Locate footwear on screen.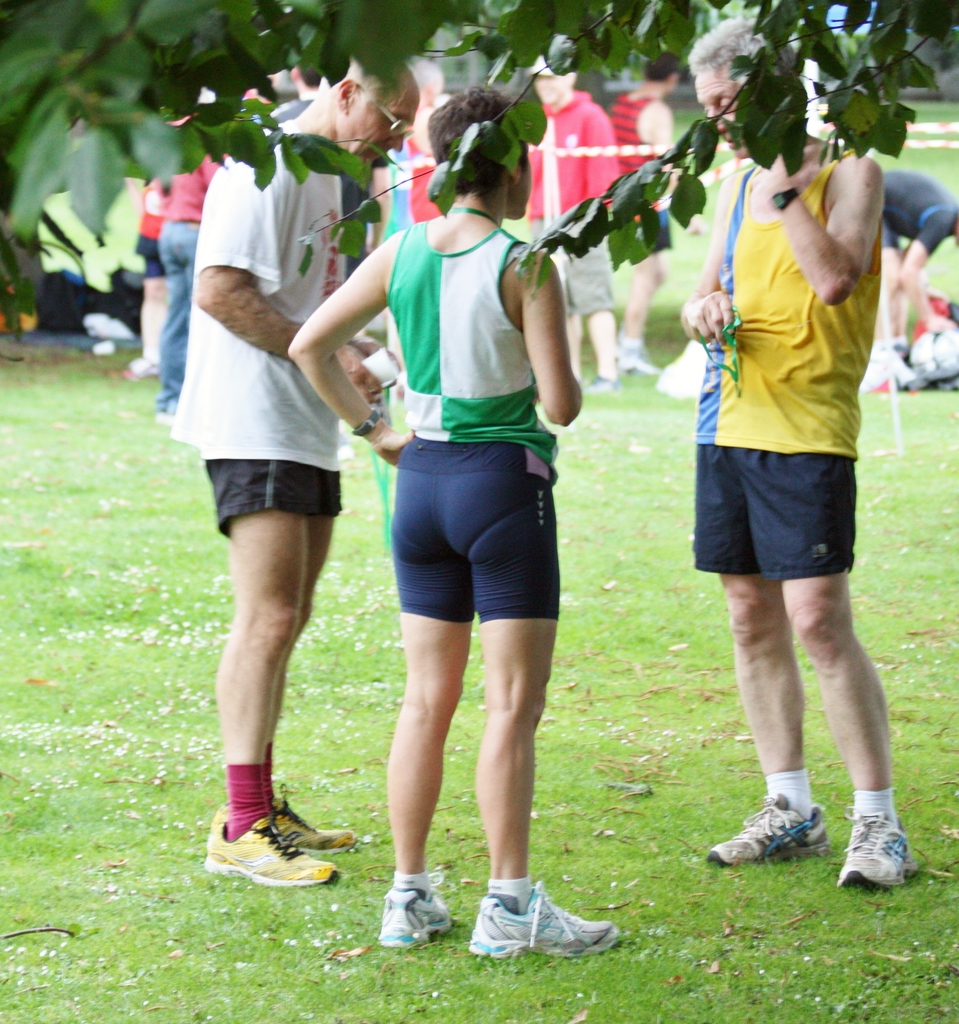
On screen at (left=835, top=811, right=917, bottom=890).
